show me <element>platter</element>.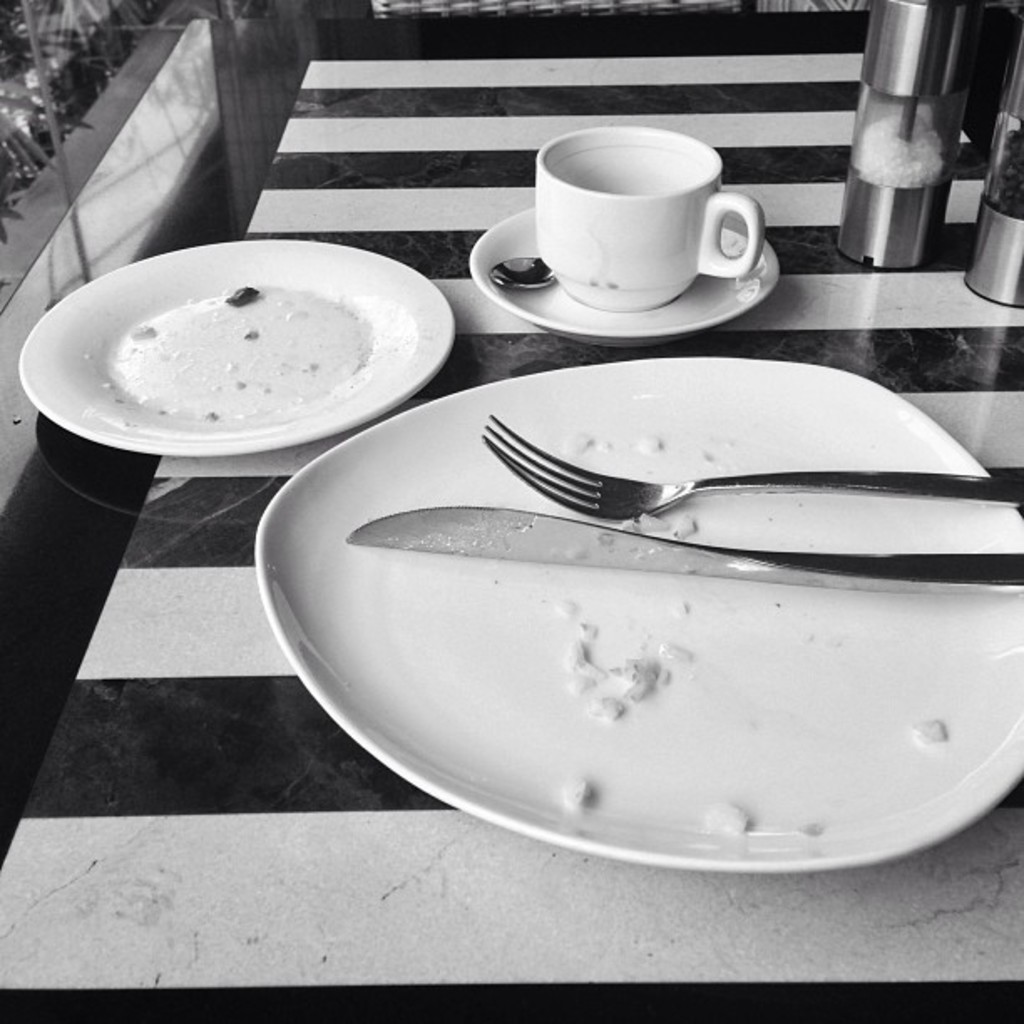
<element>platter</element> is here: x1=253 y1=358 x2=1022 y2=873.
